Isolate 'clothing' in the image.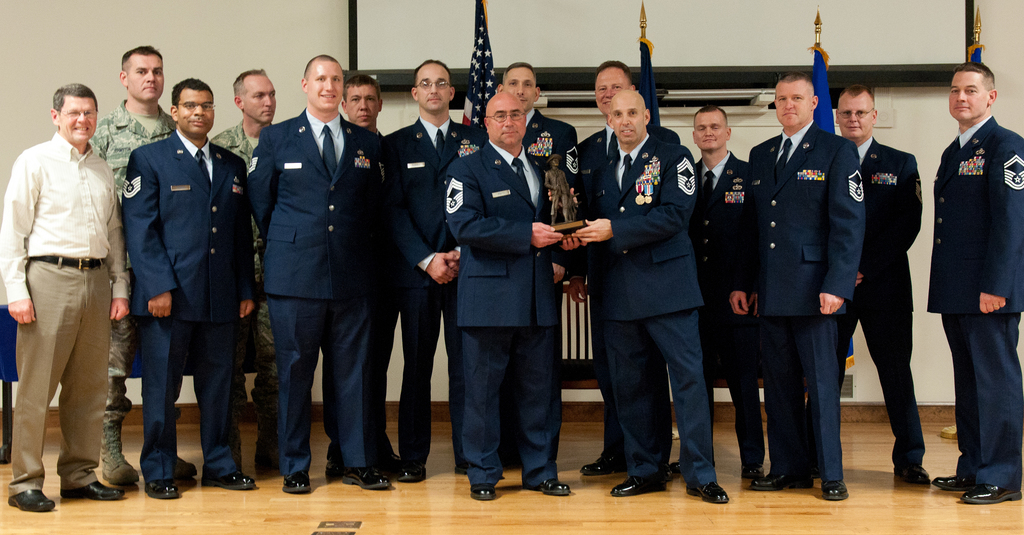
Isolated region: (120,132,249,485).
